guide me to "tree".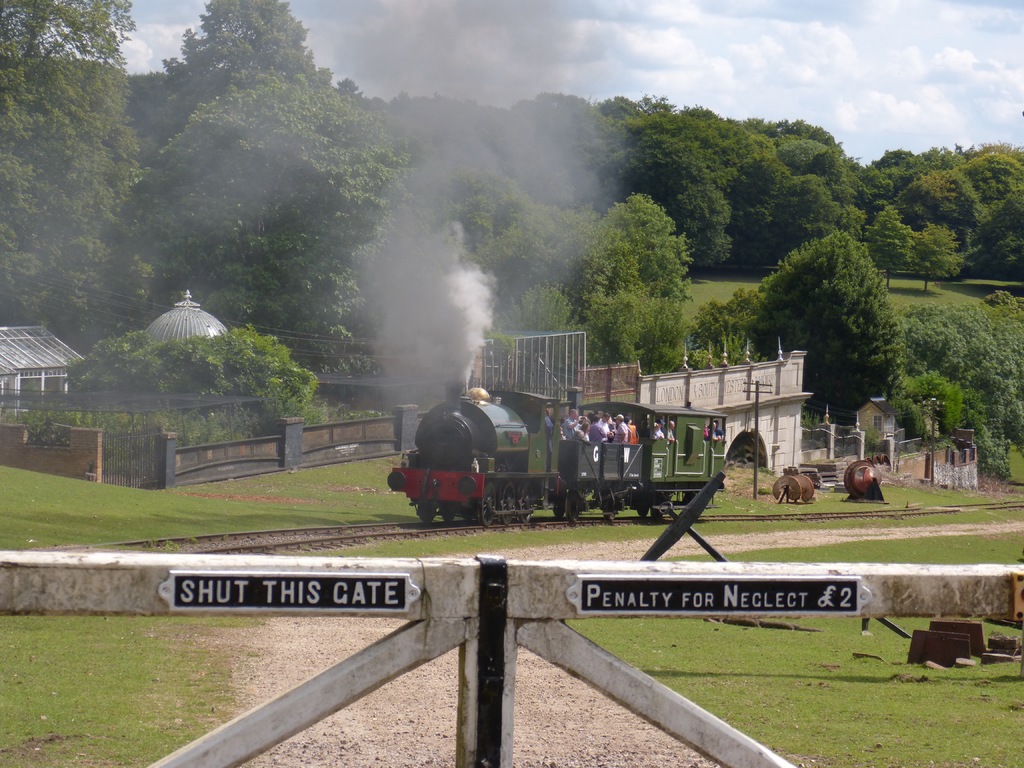
Guidance: l=821, t=227, r=876, b=258.
